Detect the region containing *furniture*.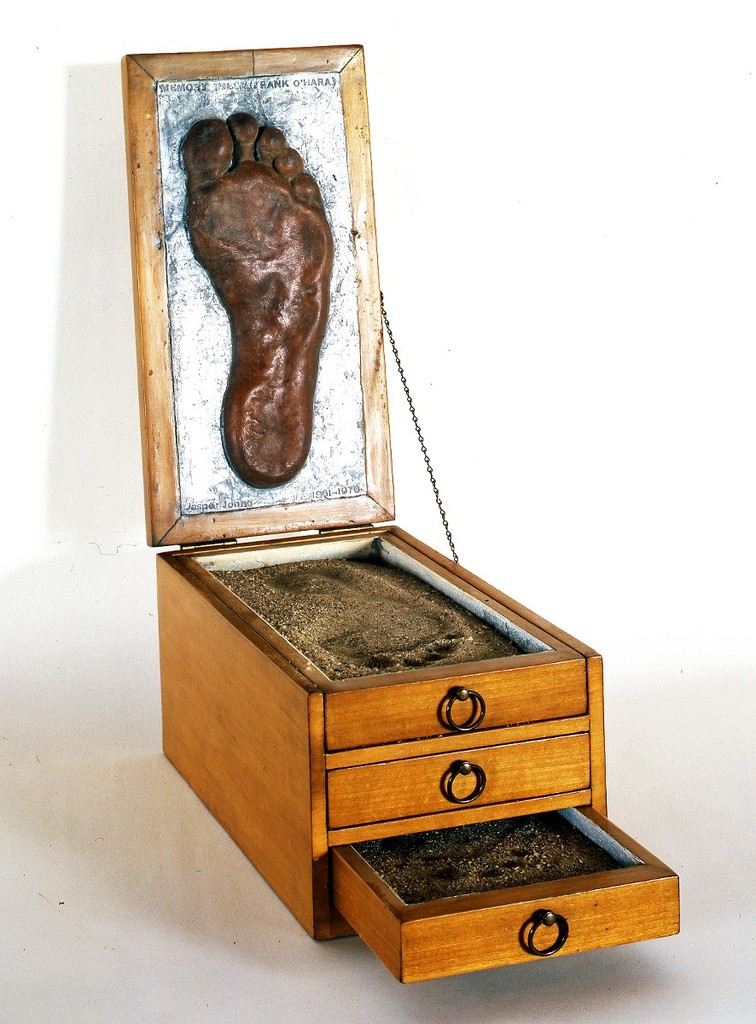
crop(141, 38, 683, 986).
